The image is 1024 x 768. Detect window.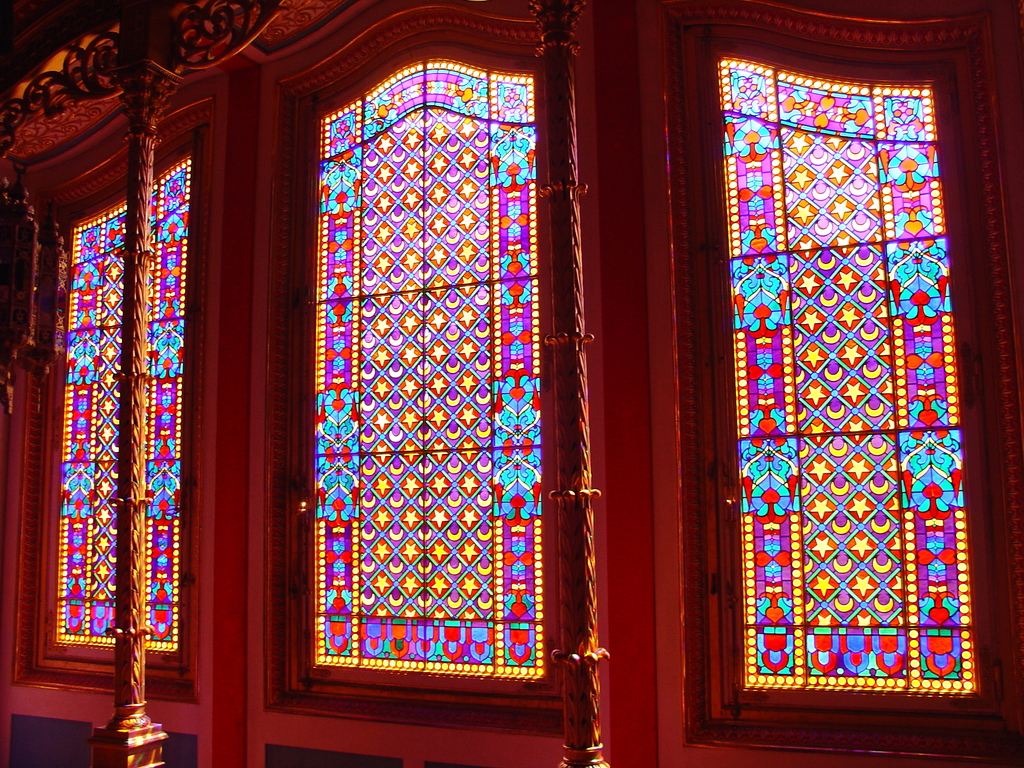
Detection: bbox=[269, 0, 563, 719].
